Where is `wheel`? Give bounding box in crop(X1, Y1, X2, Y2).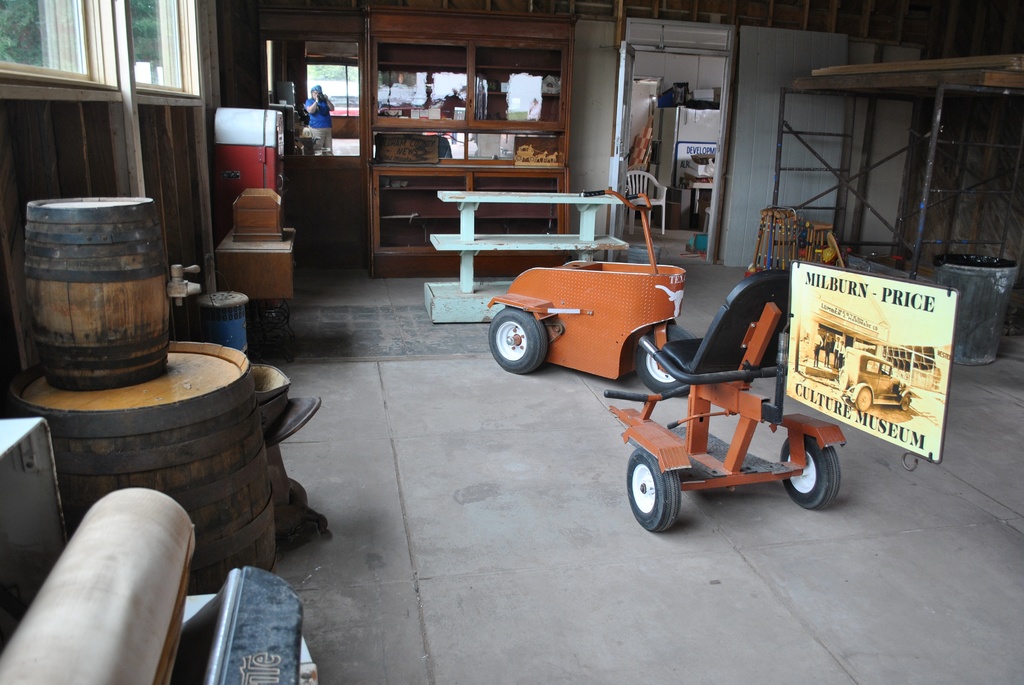
crop(856, 383, 868, 408).
